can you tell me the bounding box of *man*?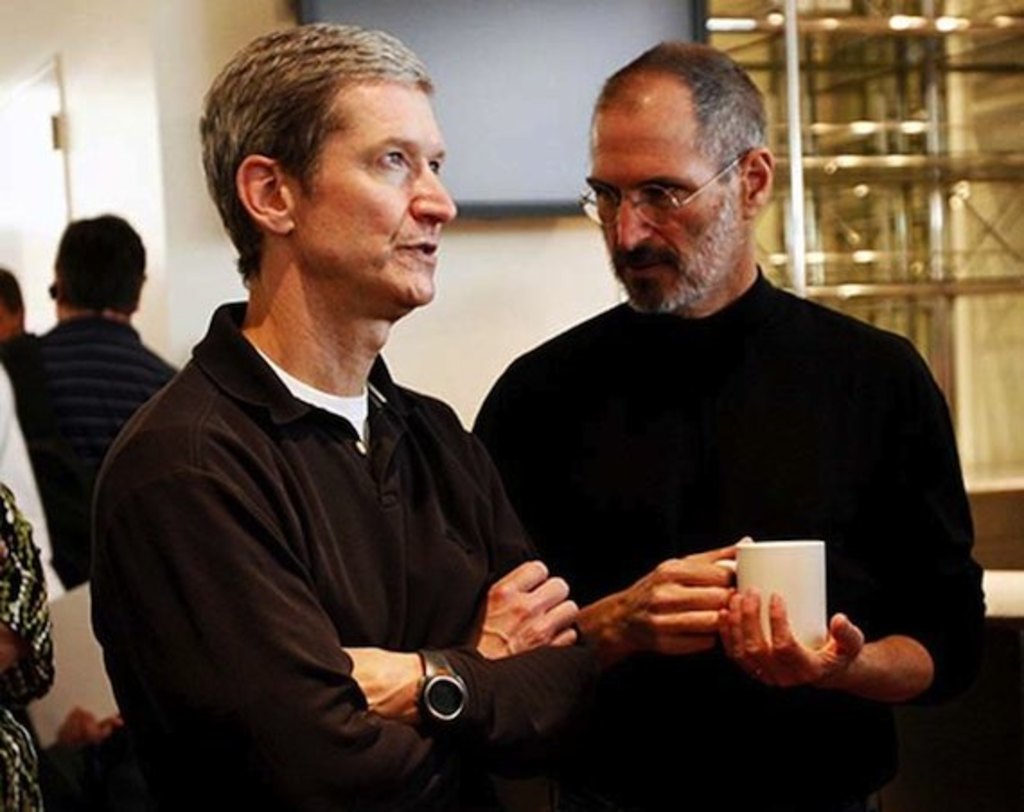
<region>90, 22, 584, 810</region>.
